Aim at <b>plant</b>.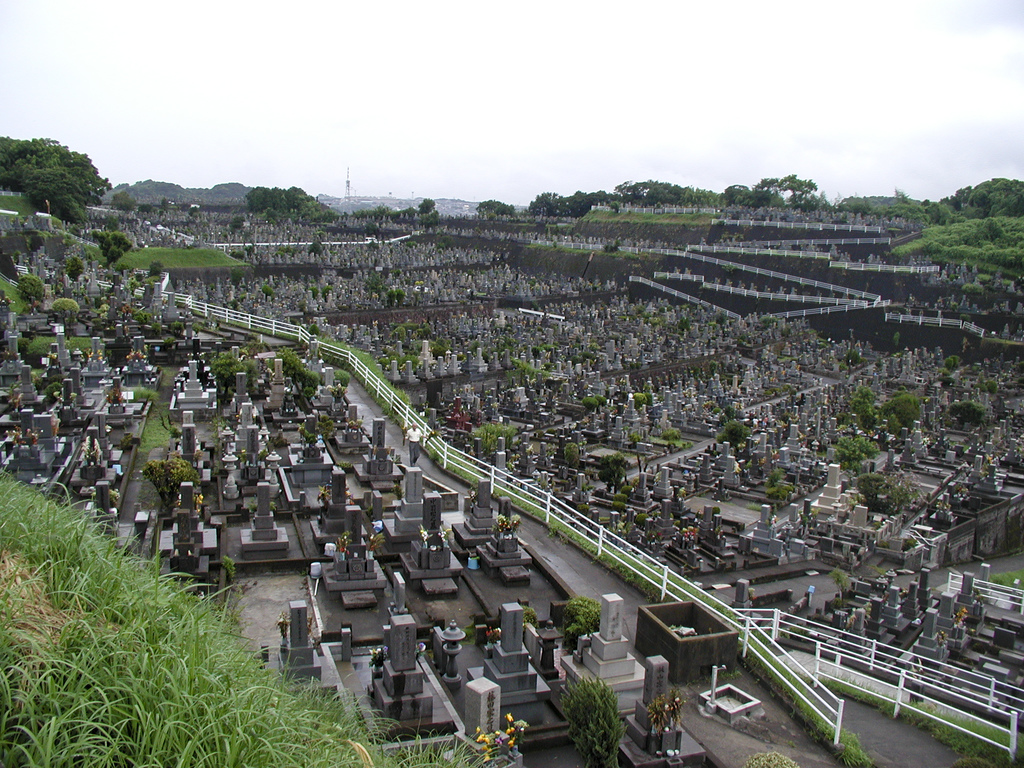
Aimed at x1=564 y1=438 x2=579 y2=465.
